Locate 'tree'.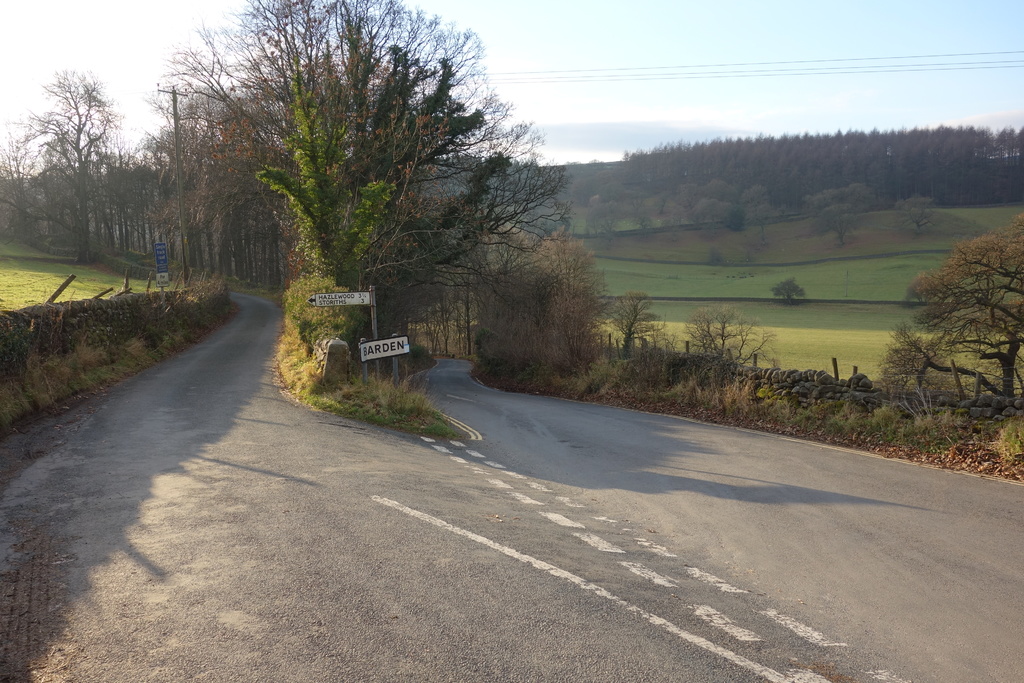
Bounding box: locate(885, 220, 1023, 417).
